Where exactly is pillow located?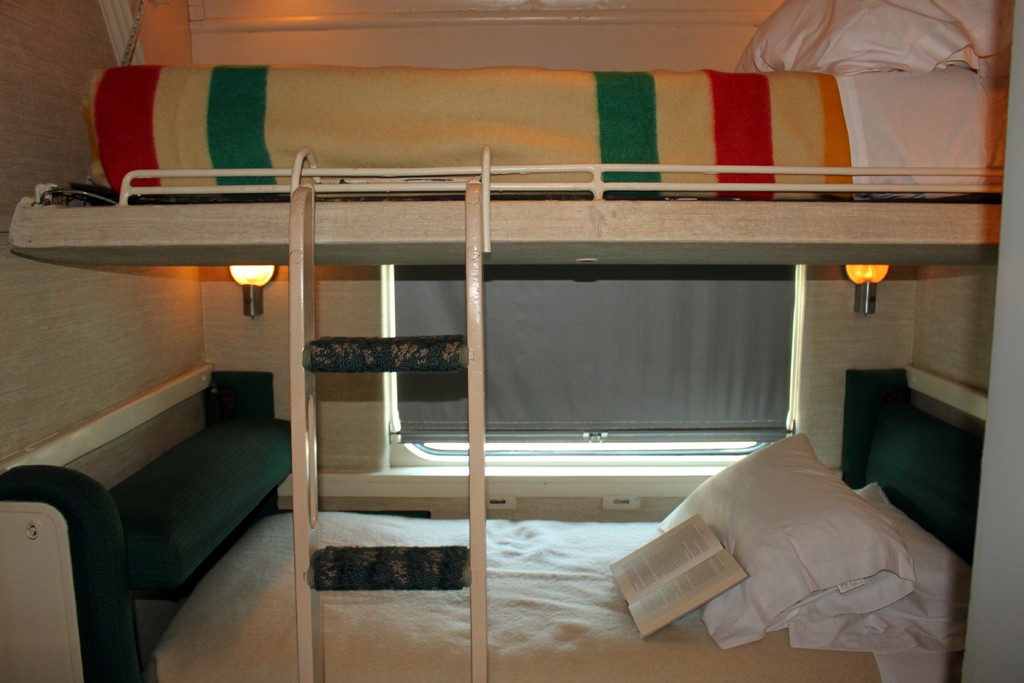
Its bounding box is [left=776, top=475, right=957, bottom=660].
